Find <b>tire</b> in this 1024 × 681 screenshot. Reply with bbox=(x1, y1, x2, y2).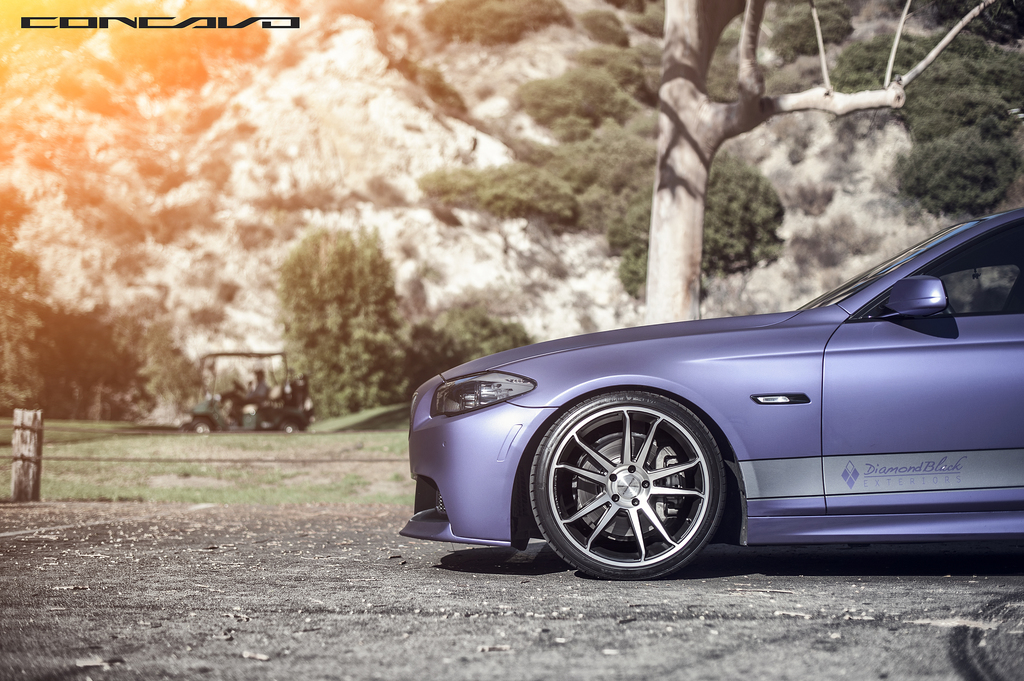
bbox=(535, 392, 748, 584).
